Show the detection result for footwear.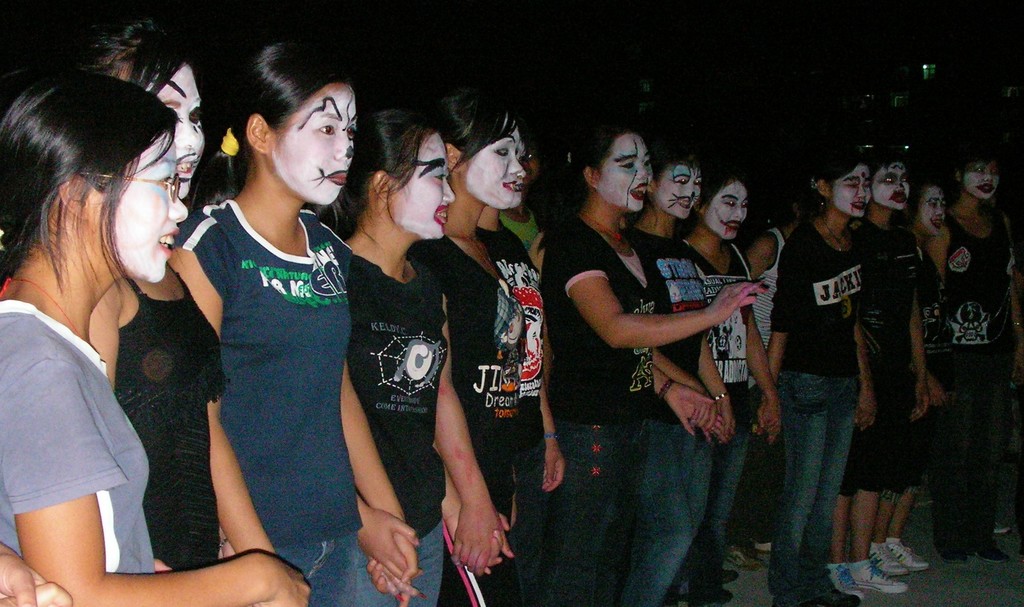
(left=888, top=539, right=928, bottom=568).
